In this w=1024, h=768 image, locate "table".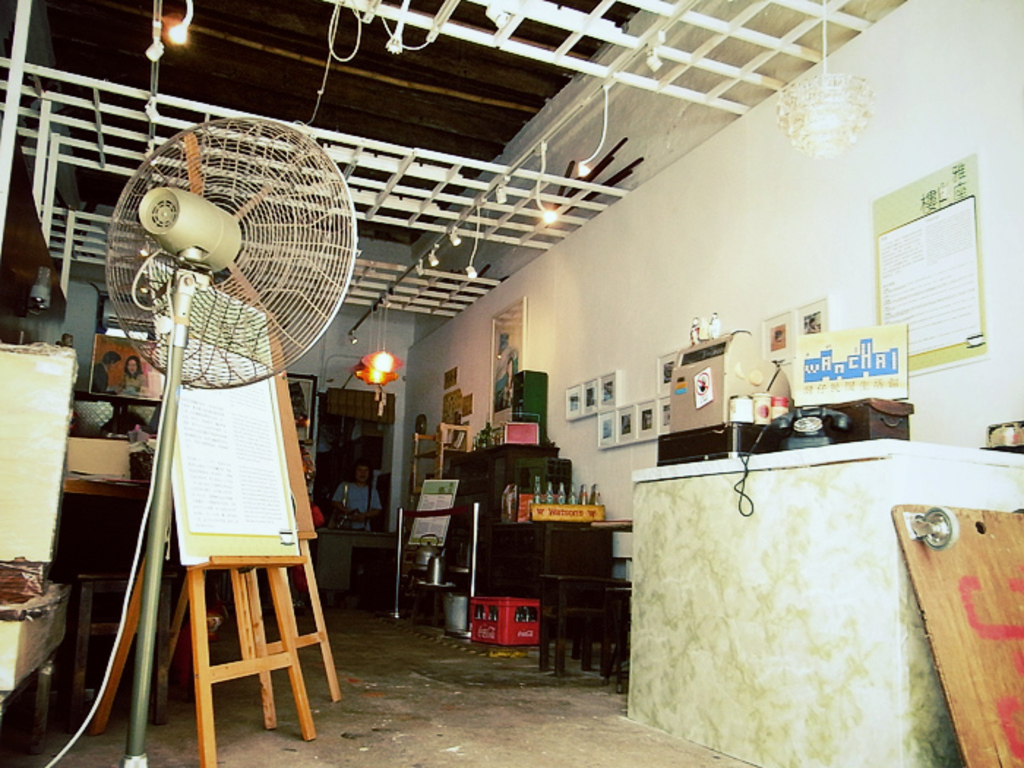
Bounding box: <box>64,290,344,707</box>.
